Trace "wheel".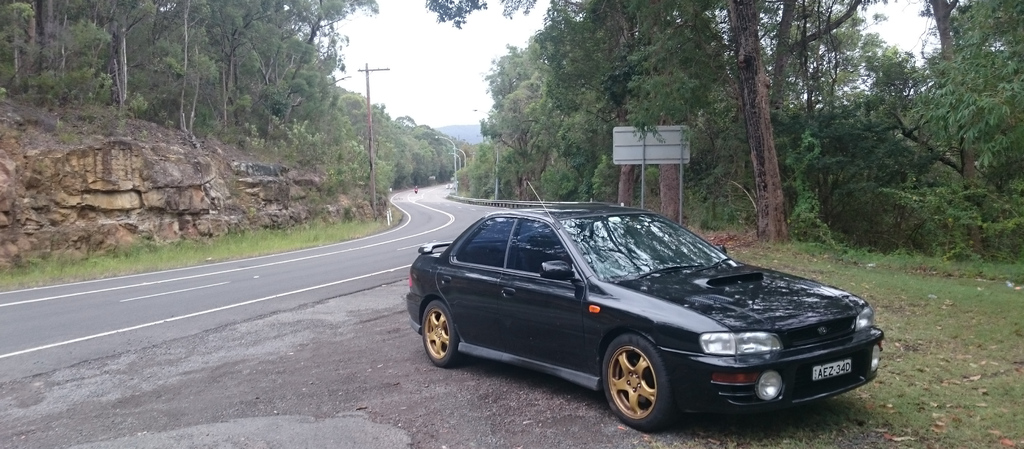
Traced to Rect(419, 297, 463, 371).
